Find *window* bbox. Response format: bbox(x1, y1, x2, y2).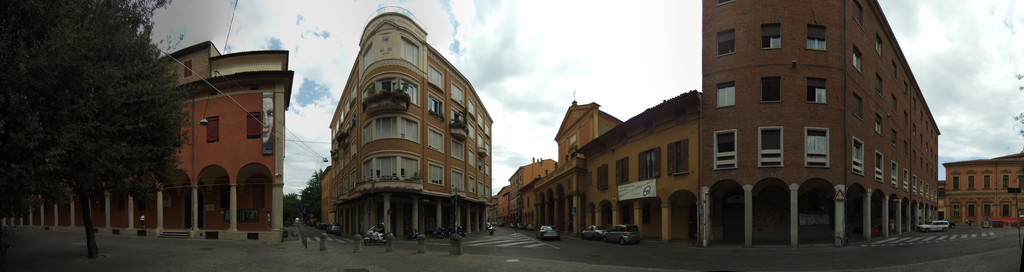
bbox(911, 176, 919, 193).
